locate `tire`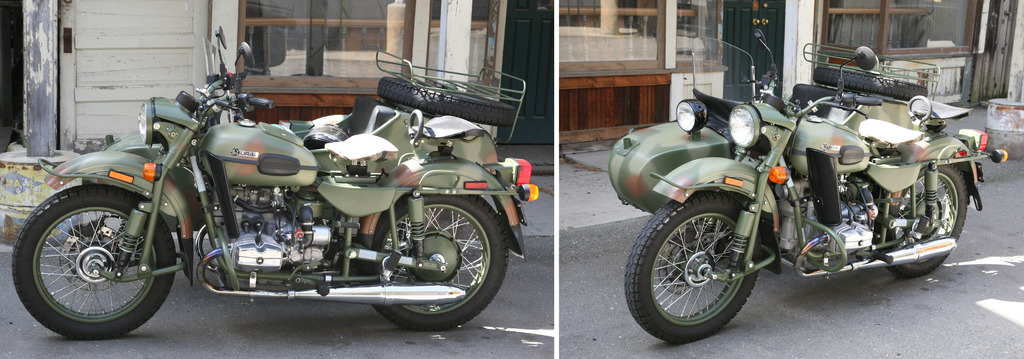
<region>11, 185, 175, 338</region>
